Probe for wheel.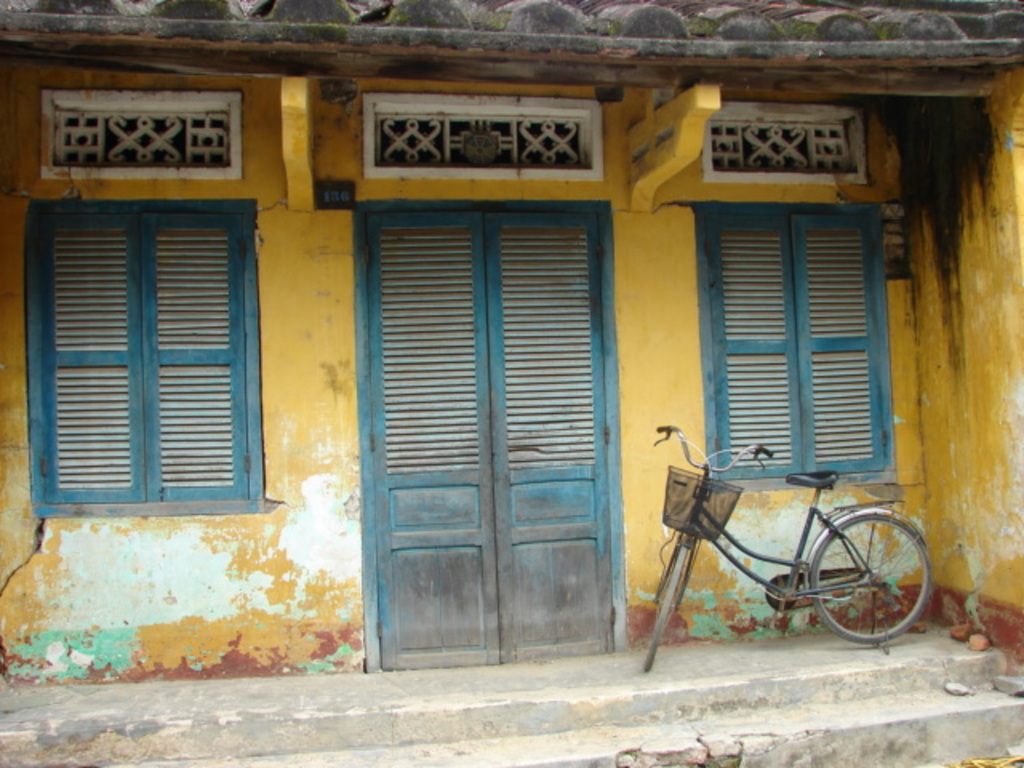
Probe result: box(800, 502, 941, 645).
